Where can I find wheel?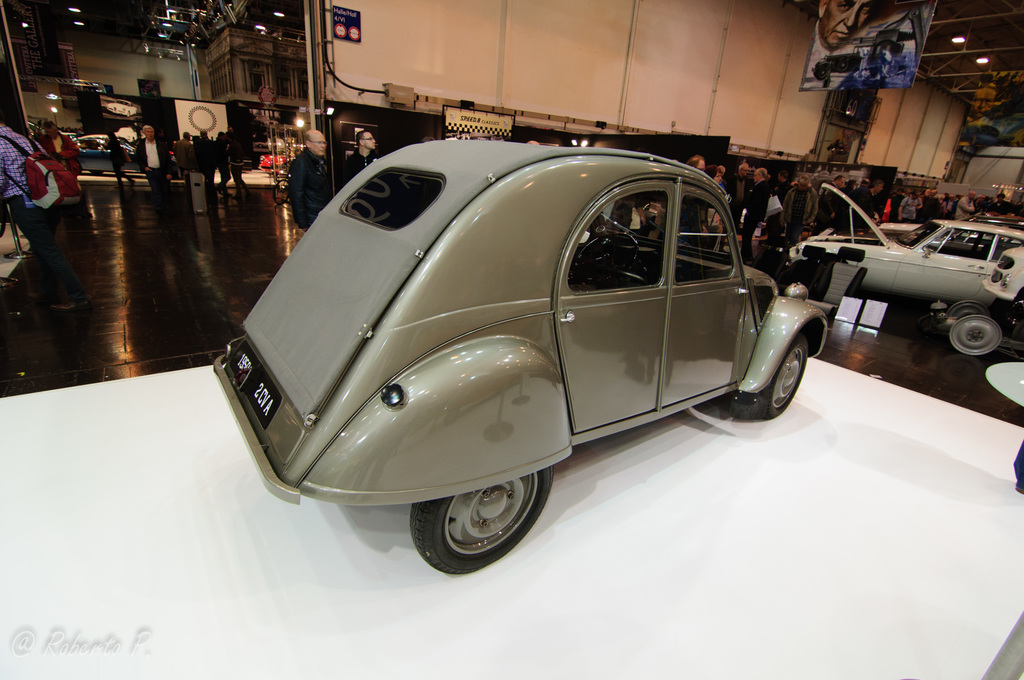
You can find it at <bbox>578, 229, 640, 277</bbox>.
